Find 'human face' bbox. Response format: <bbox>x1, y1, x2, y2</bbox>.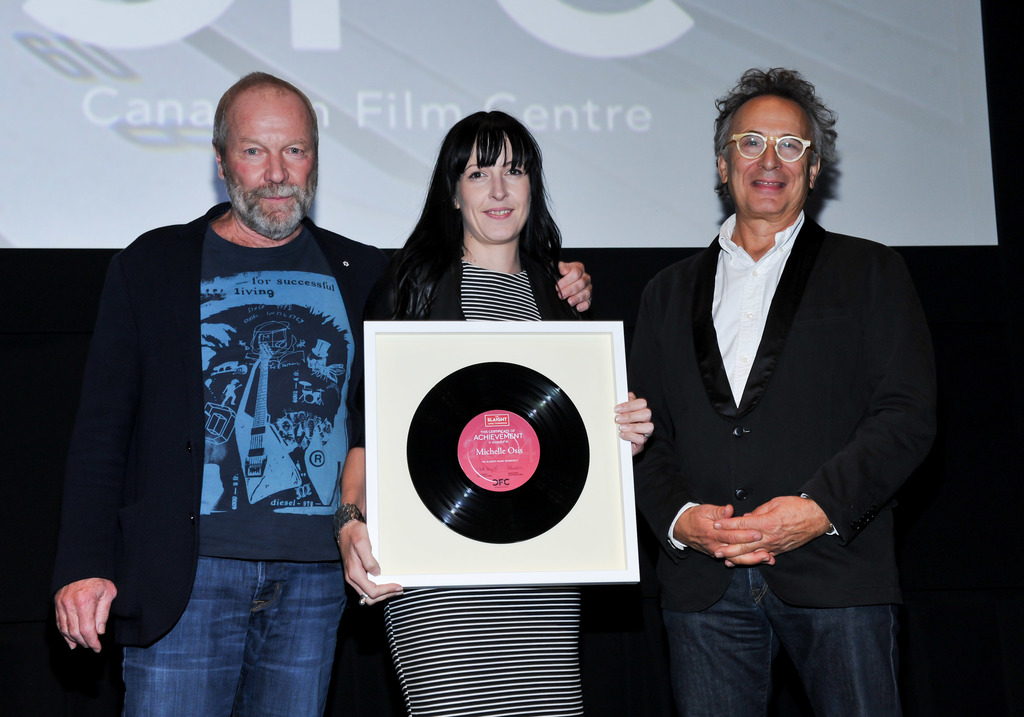
<bbox>454, 134, 533, 243</bbox>.
